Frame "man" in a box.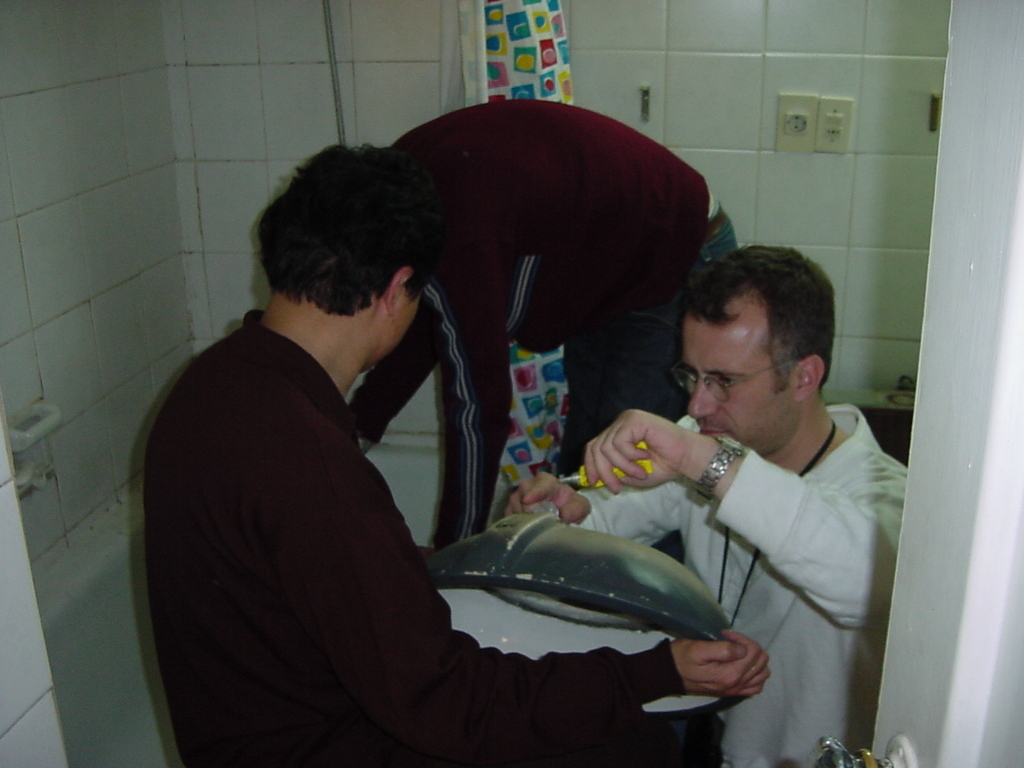
Rect(344, 89, 738, 561).
